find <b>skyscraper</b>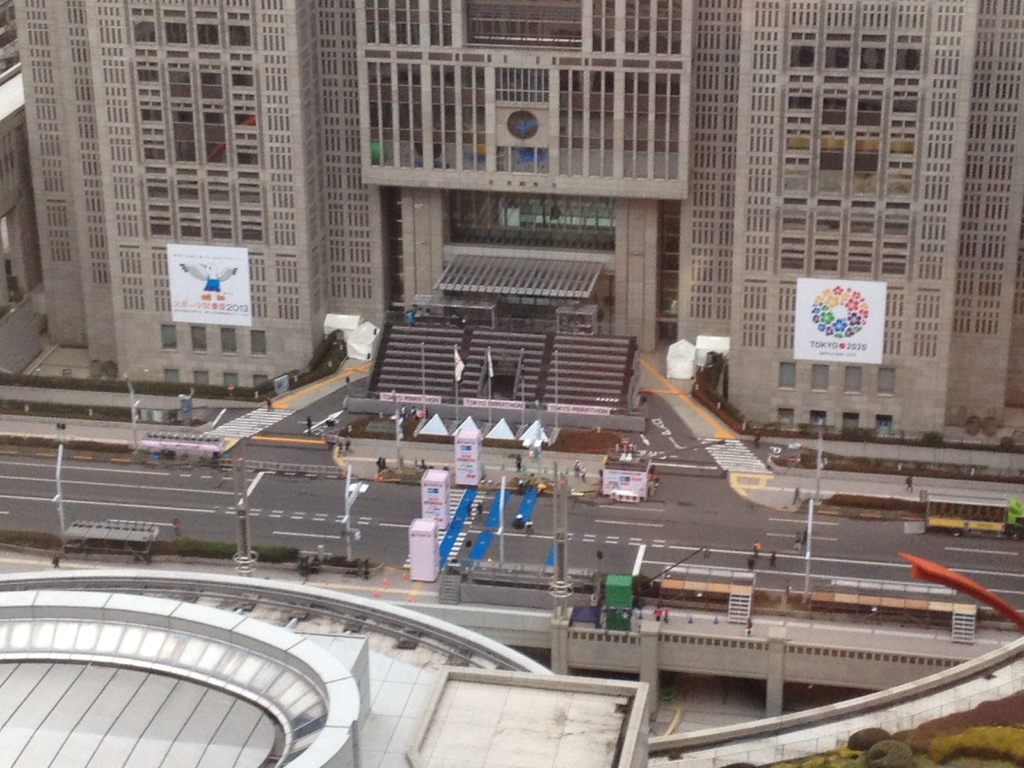
pyautogui.locateOnScreen(3, 0, 1023, 408)
